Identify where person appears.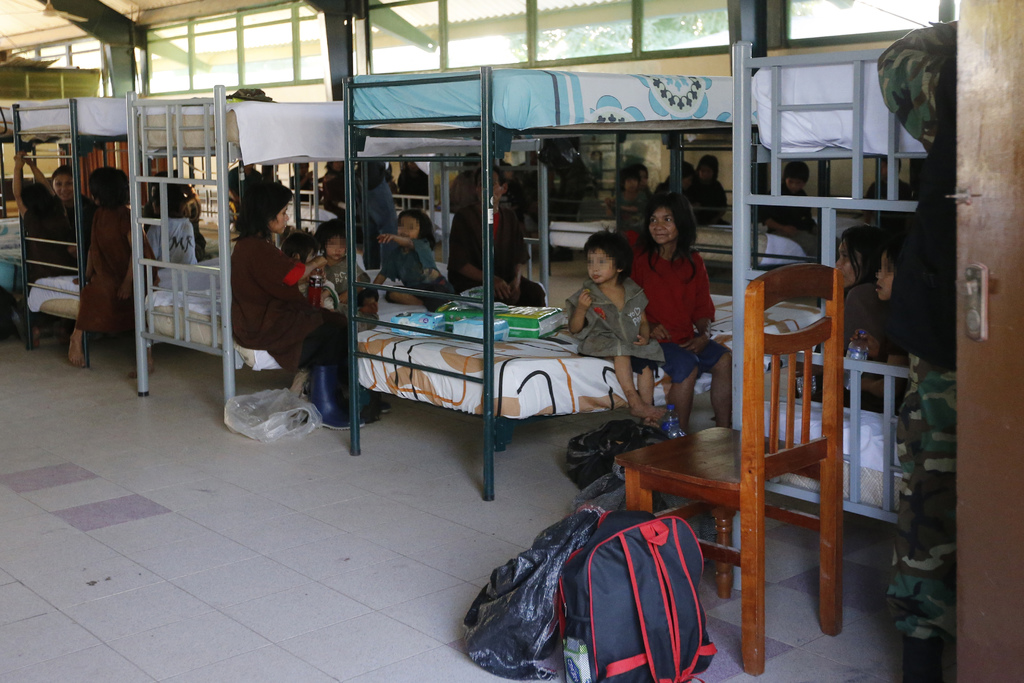
Appears at <region>234, 173, 333, 404</region>.
